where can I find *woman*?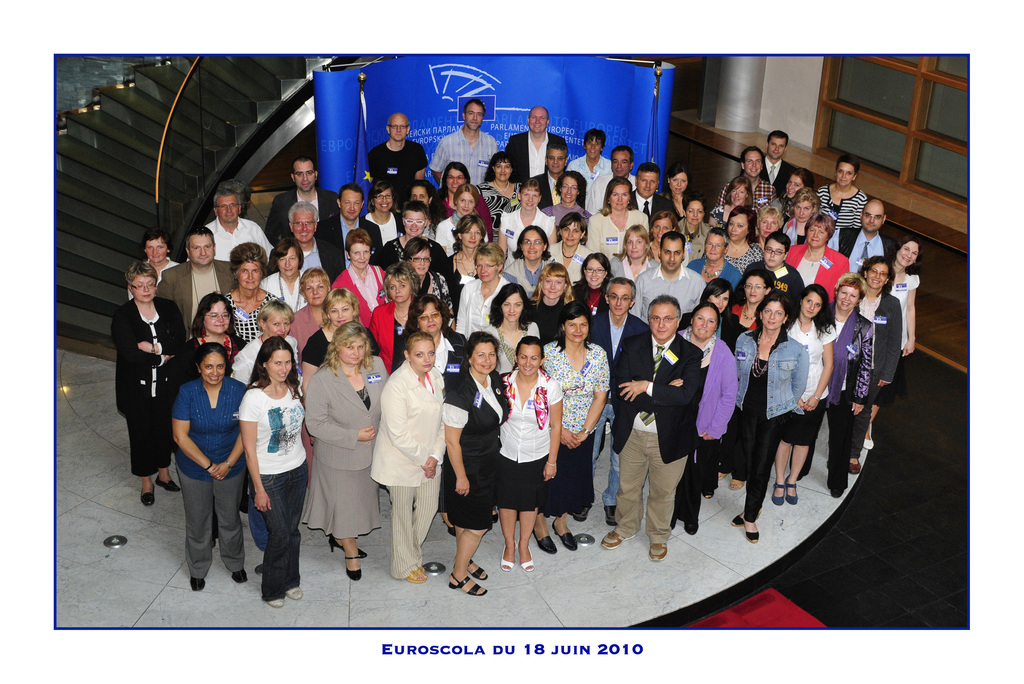
You can find it at Rect(497, 175, 543, 264).
